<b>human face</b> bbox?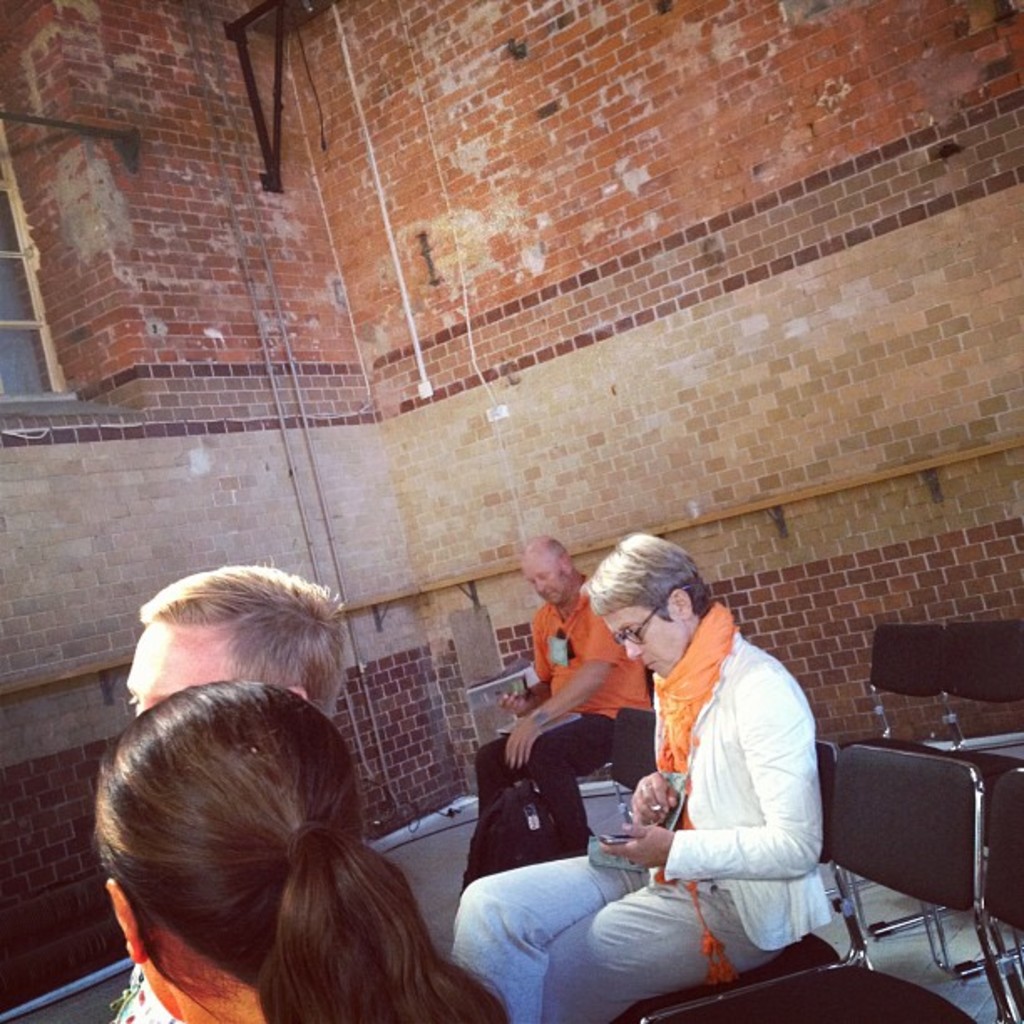
detection(525, 564, 571, 606)
